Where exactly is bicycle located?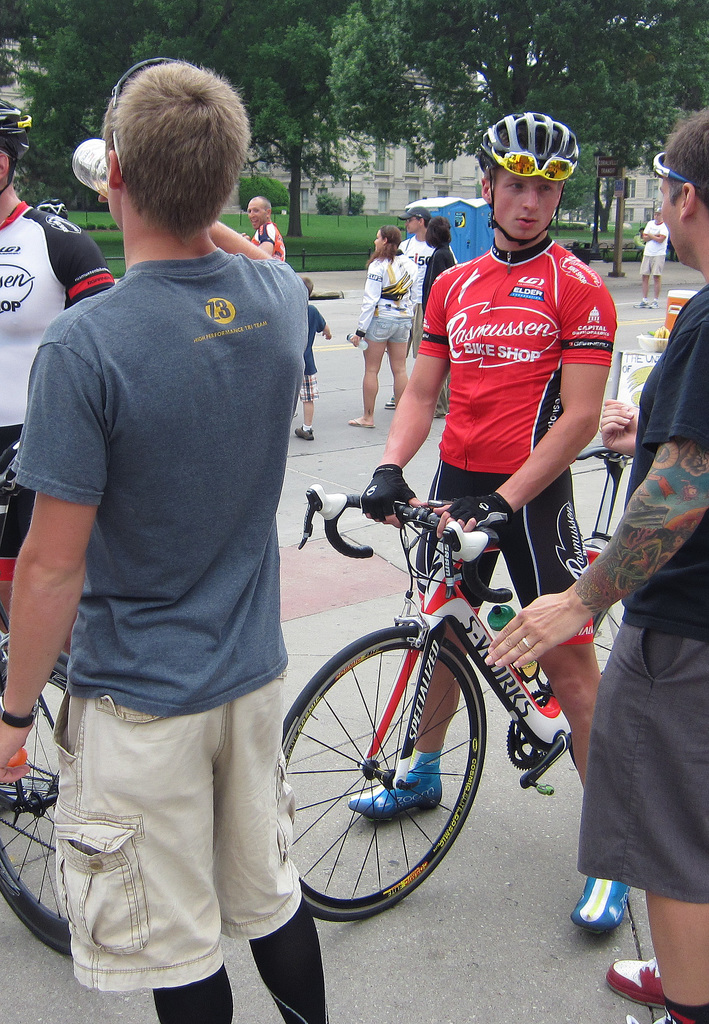
Its bounding box is BBox(288, 484, 575, 923).
